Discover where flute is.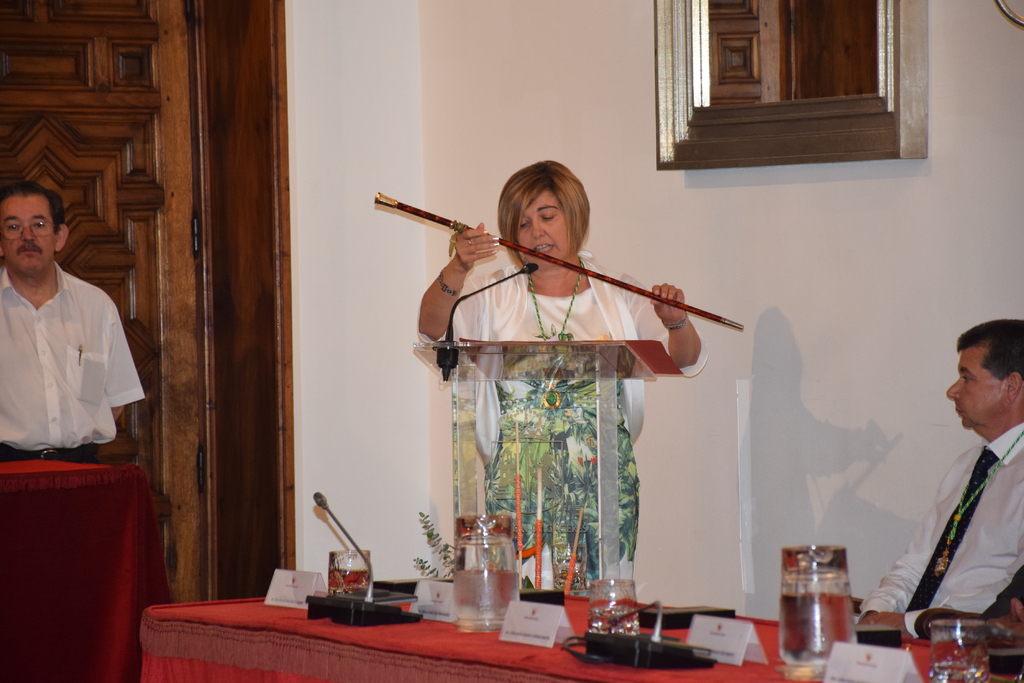
Discovered at {"x1": 372, "y1": 190, "x2": 742, "y2": 330}.
